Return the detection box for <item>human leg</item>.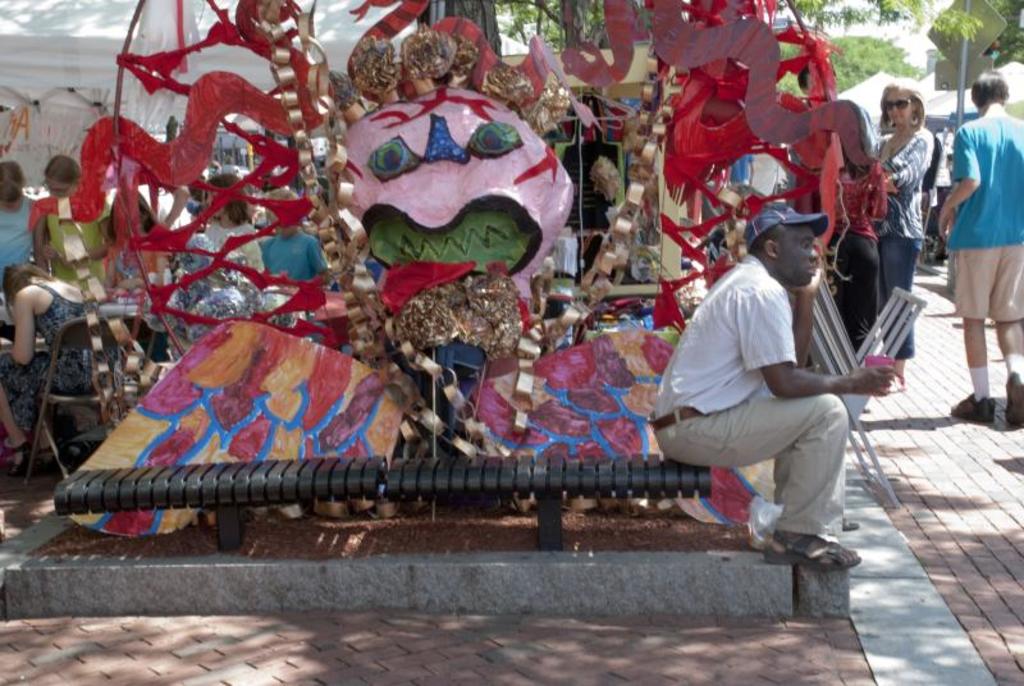
left=0, top=380, right=23, bottom=476.
